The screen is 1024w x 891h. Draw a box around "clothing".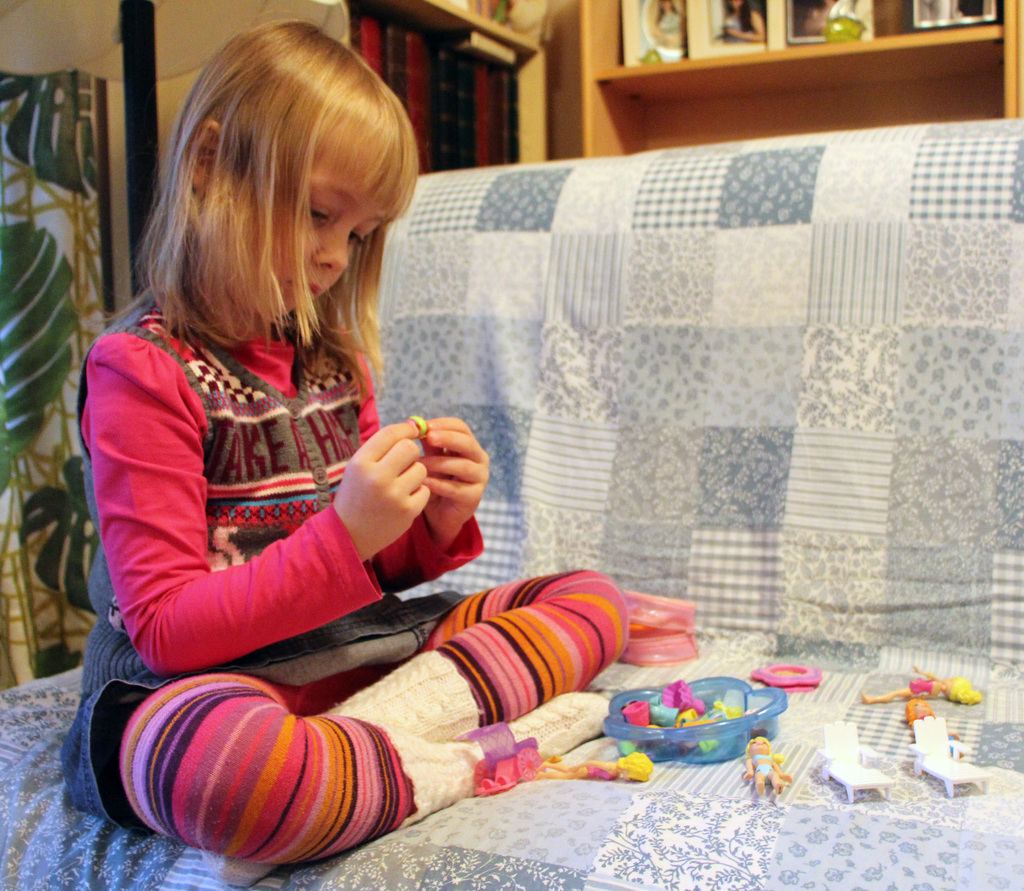
bbox=[75, 273, 572, 819].
